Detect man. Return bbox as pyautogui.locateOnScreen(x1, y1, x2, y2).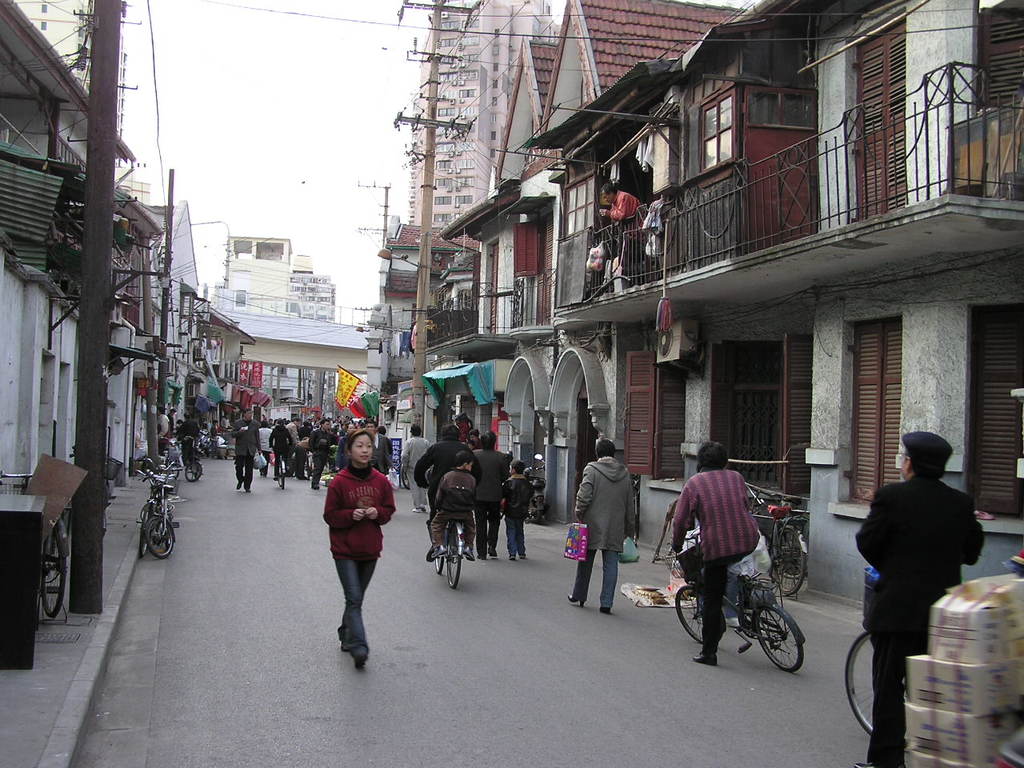
pyautogui.locateOnScreen(472, 422, 509, 558).
